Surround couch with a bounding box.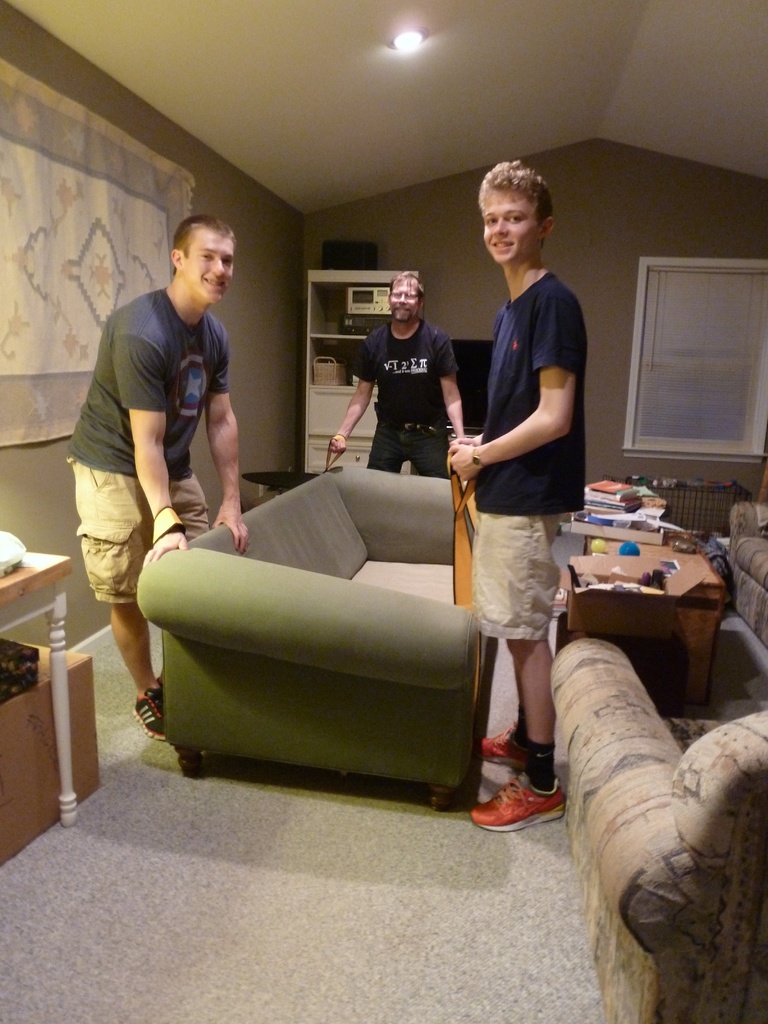
132, 457, 503, 819.
